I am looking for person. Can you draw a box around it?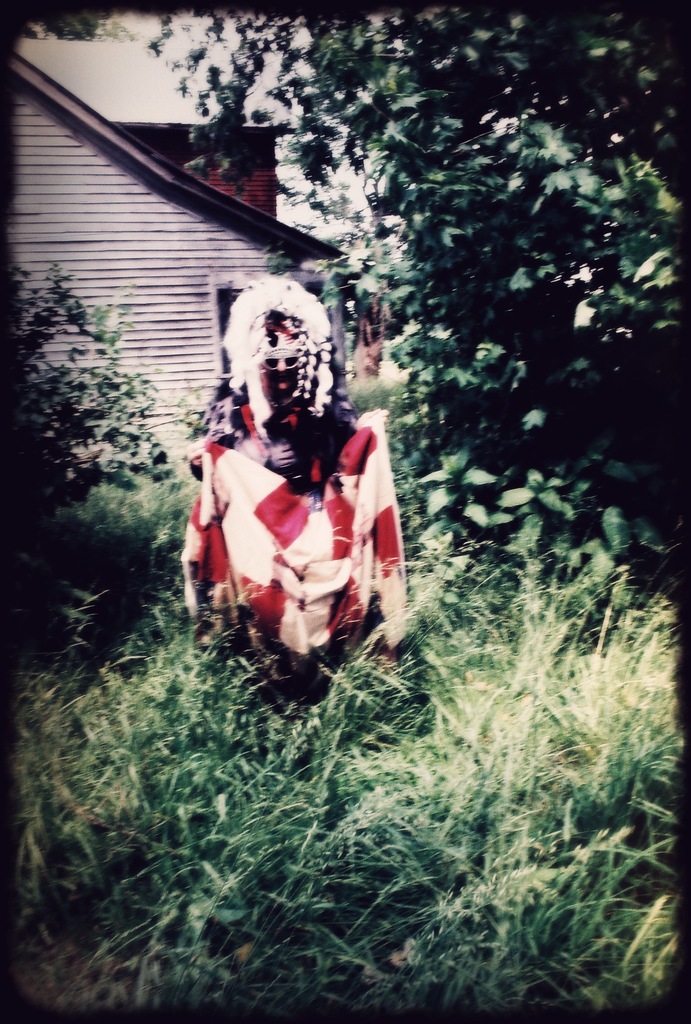
Sure, the bounding box is detection(180, 280, 409, 678).
